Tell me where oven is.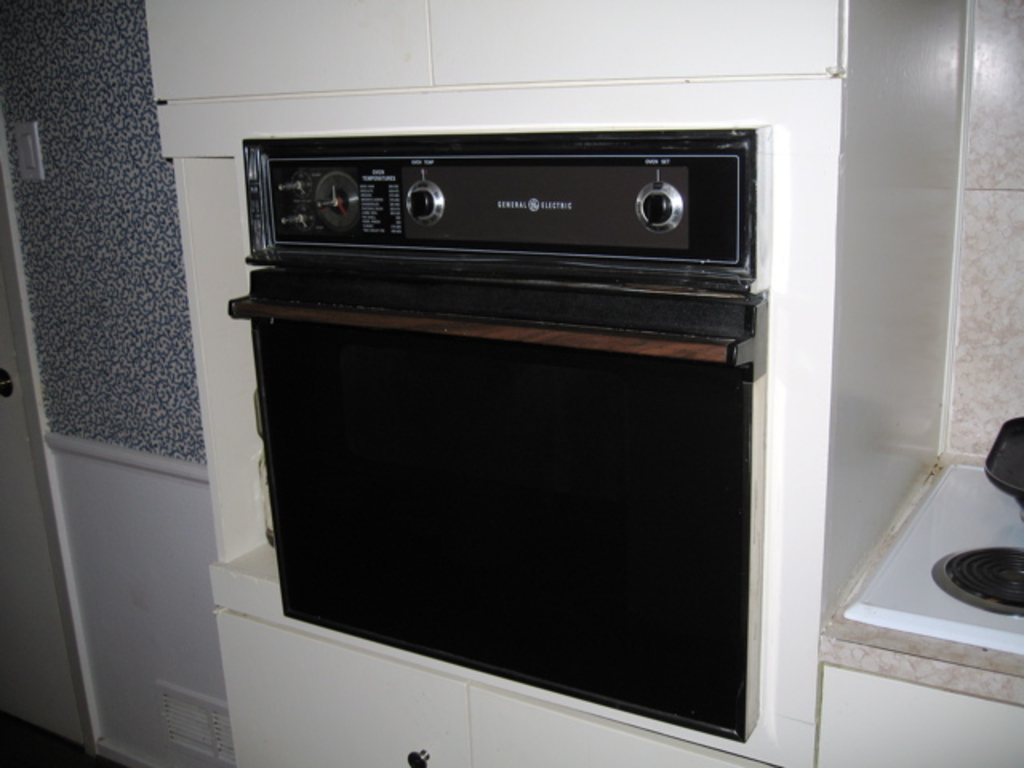
oven is at [left=227, top=131, right=770, bottom=739].
